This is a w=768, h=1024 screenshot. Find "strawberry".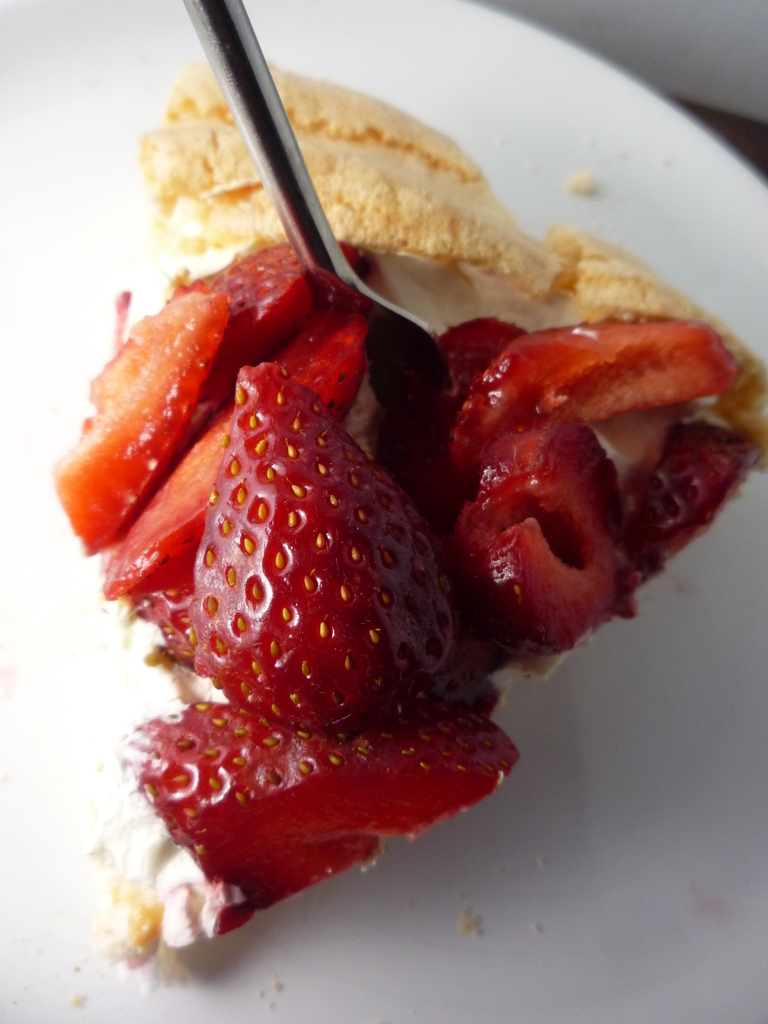
Bounding box: box(188, 240, 317, 389).
